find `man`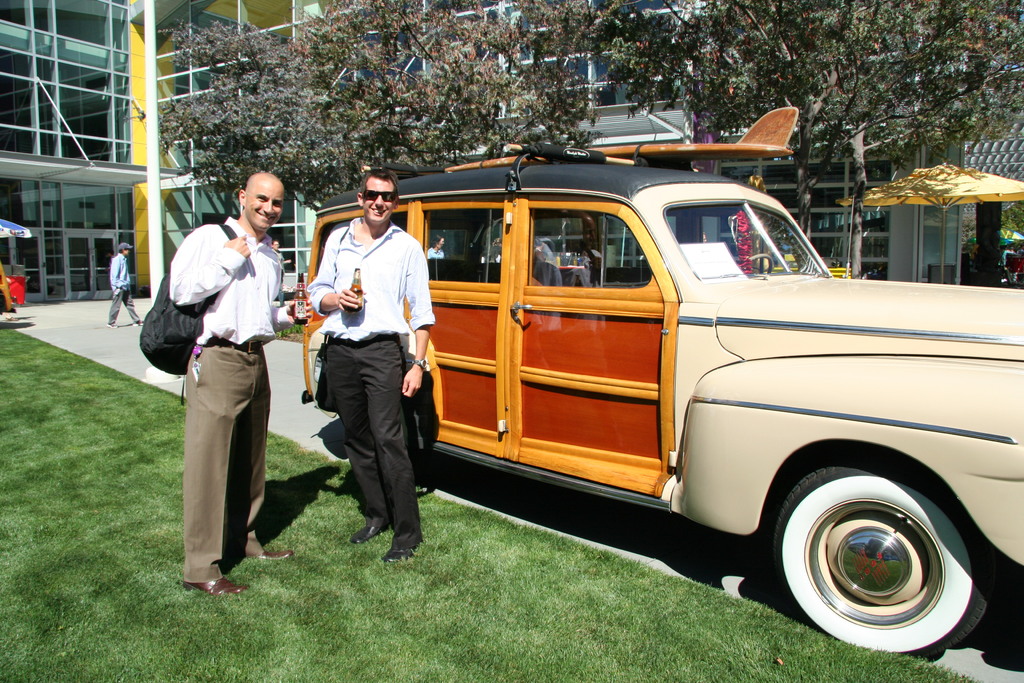
{"x1": 166, "y1": 170, "x2": 316, "y2": 600}
